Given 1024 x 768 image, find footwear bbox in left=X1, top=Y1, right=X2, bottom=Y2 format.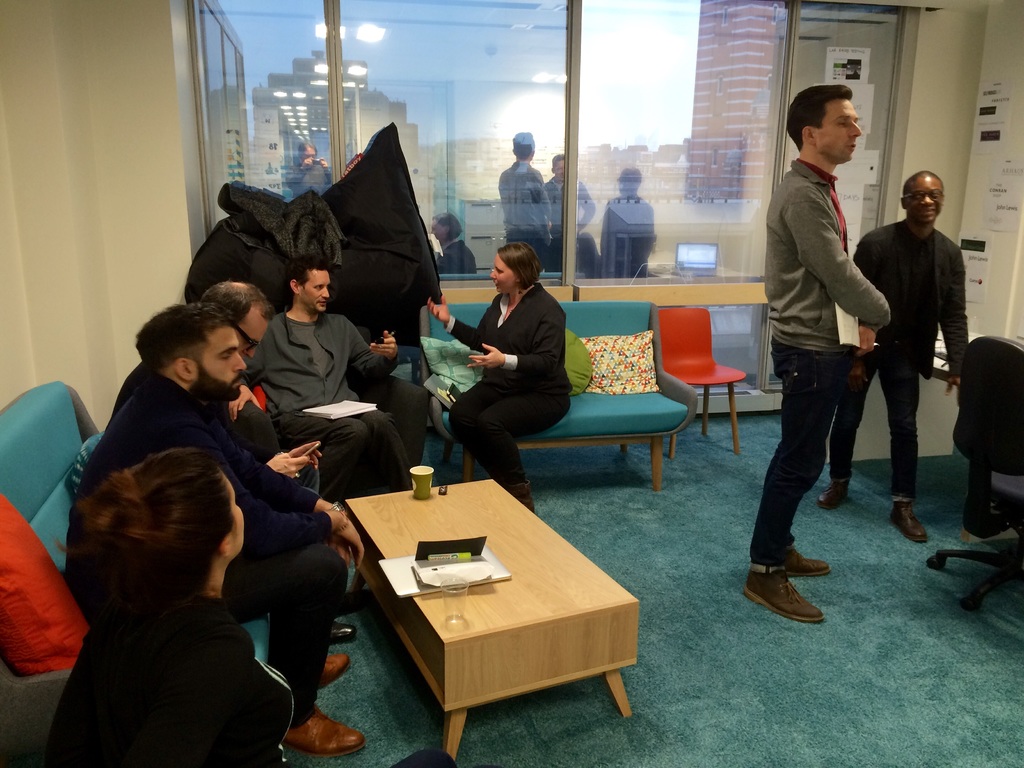
left=280, top=705, right=361, bottom=762.
